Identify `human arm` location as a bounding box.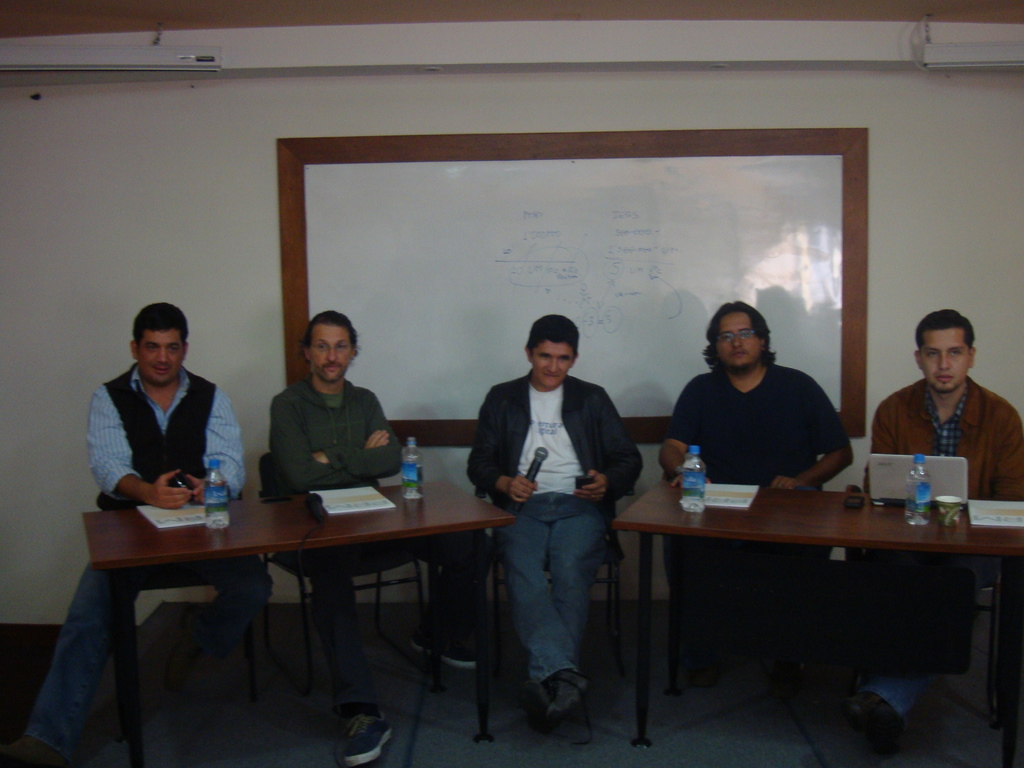
[left=271, top=396, right=392, bottom=492].
